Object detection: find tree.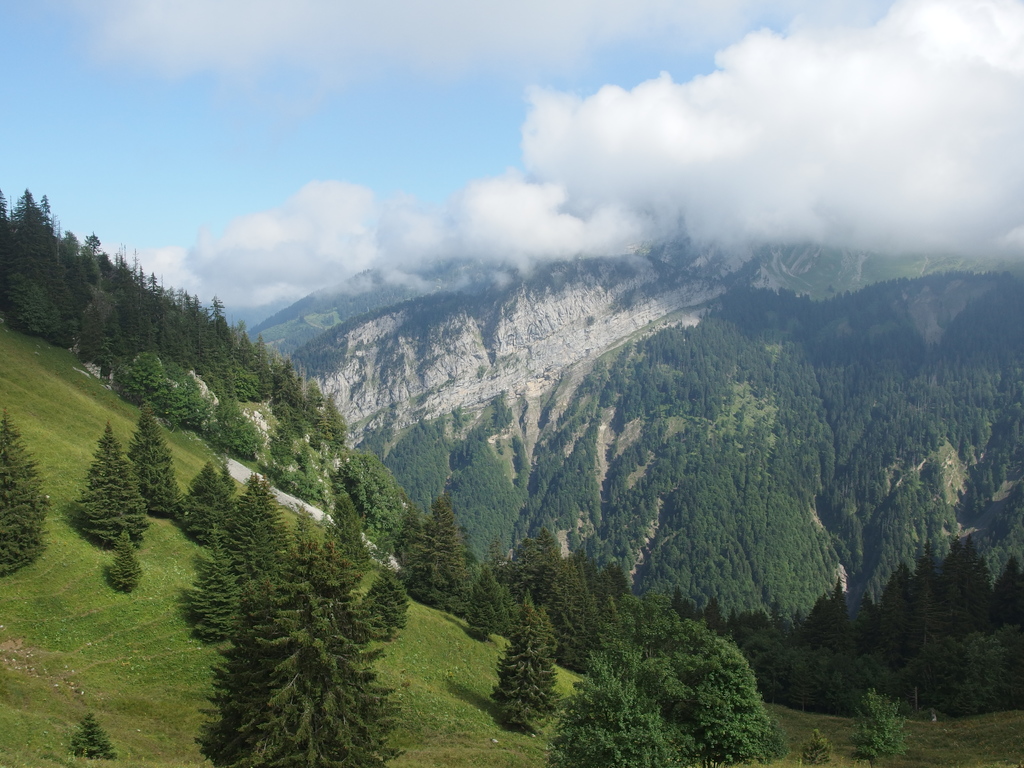
Rect(1, 403, 54, 577).
